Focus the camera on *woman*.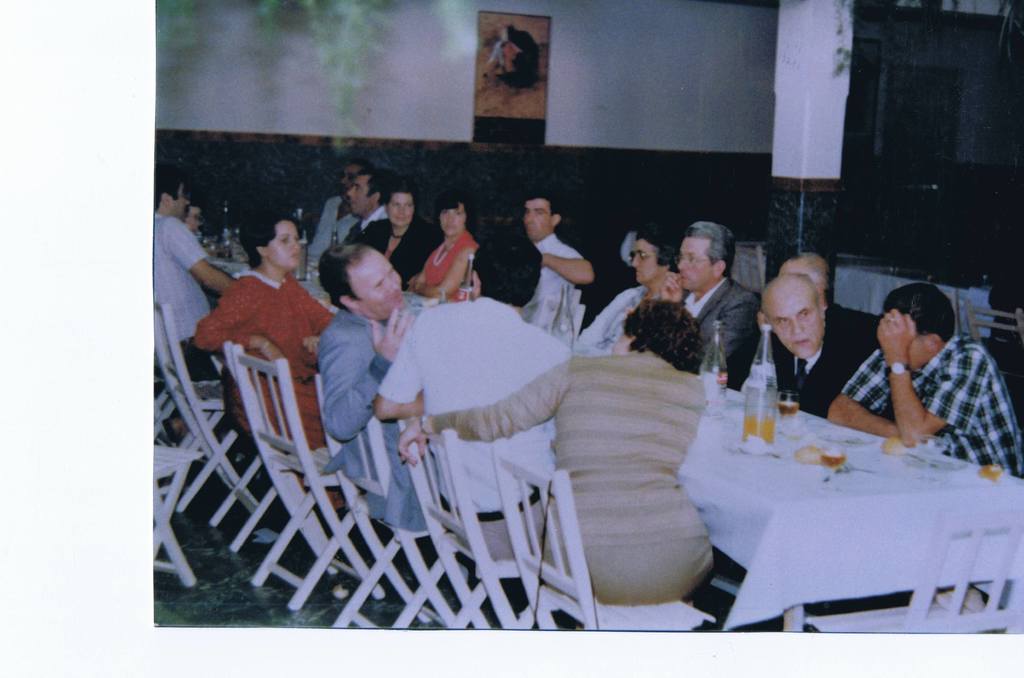
Focus region: Rect(408, 206, 478, 312).
